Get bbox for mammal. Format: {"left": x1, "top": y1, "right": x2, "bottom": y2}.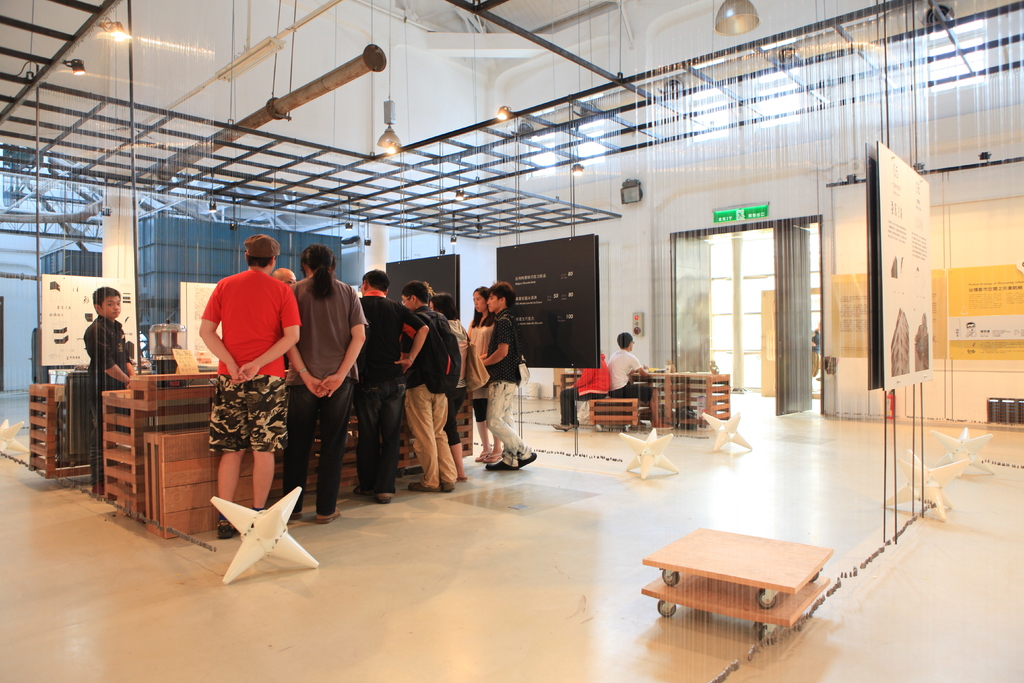
{"left": 610, "top": 329, "right": 670, "bottom": 427}.
